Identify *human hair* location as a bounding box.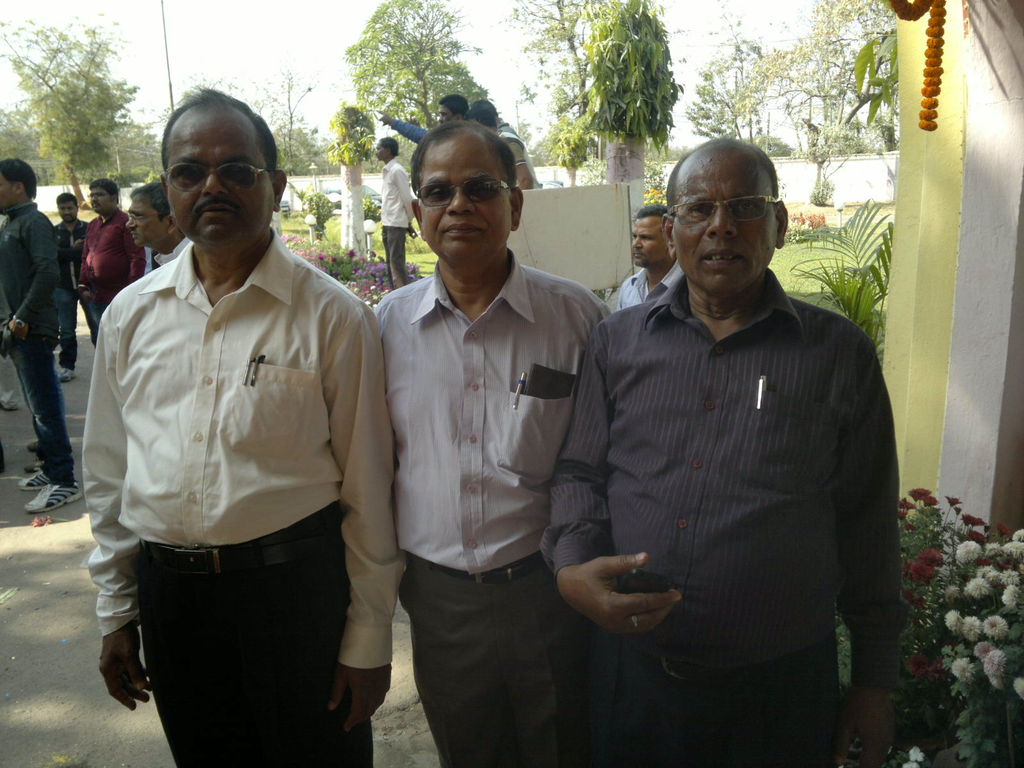
box(155, 89, 283, 178).
